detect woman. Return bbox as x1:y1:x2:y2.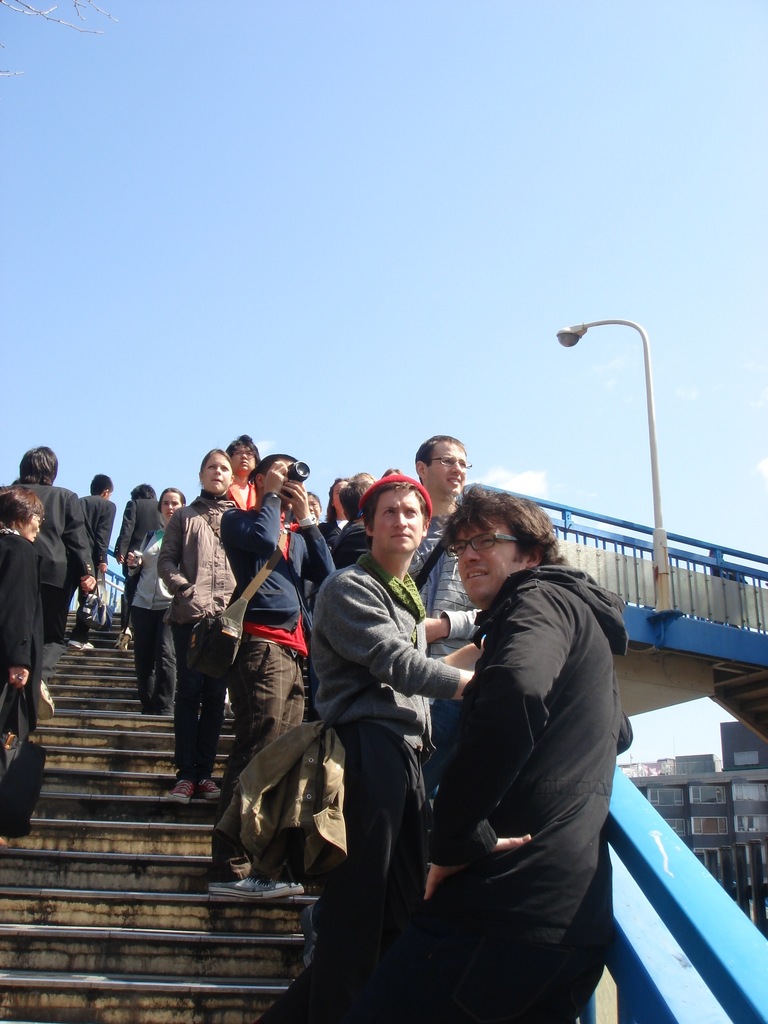
309:488:324:527.
